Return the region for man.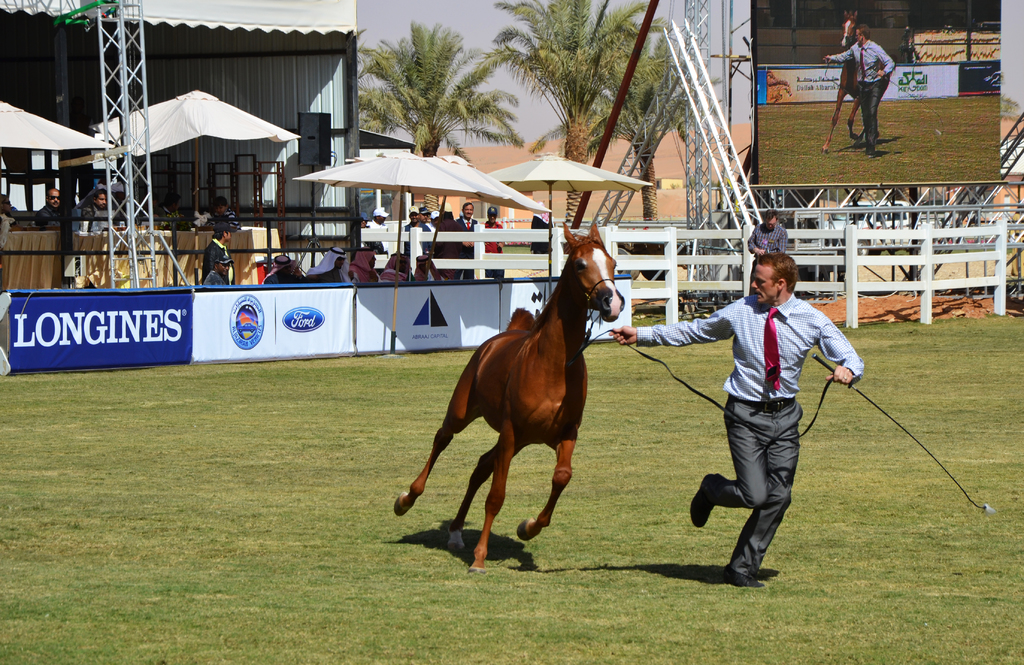
x1=39, y1=181, x2=64, y2=220.
